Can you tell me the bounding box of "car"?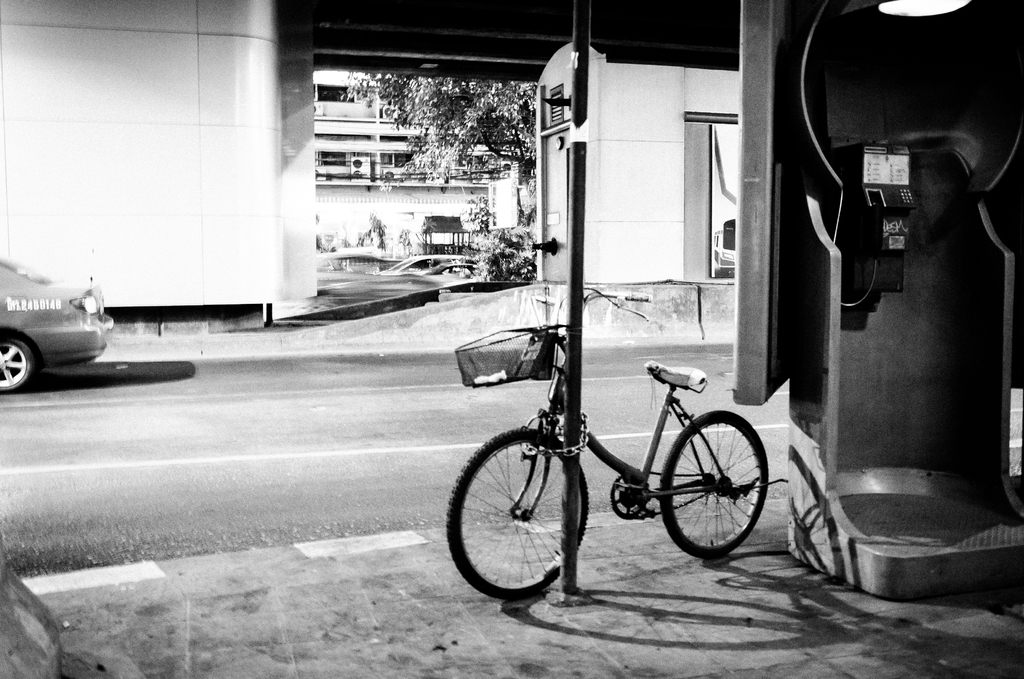
bbox=(1, 258, 111, 382).
